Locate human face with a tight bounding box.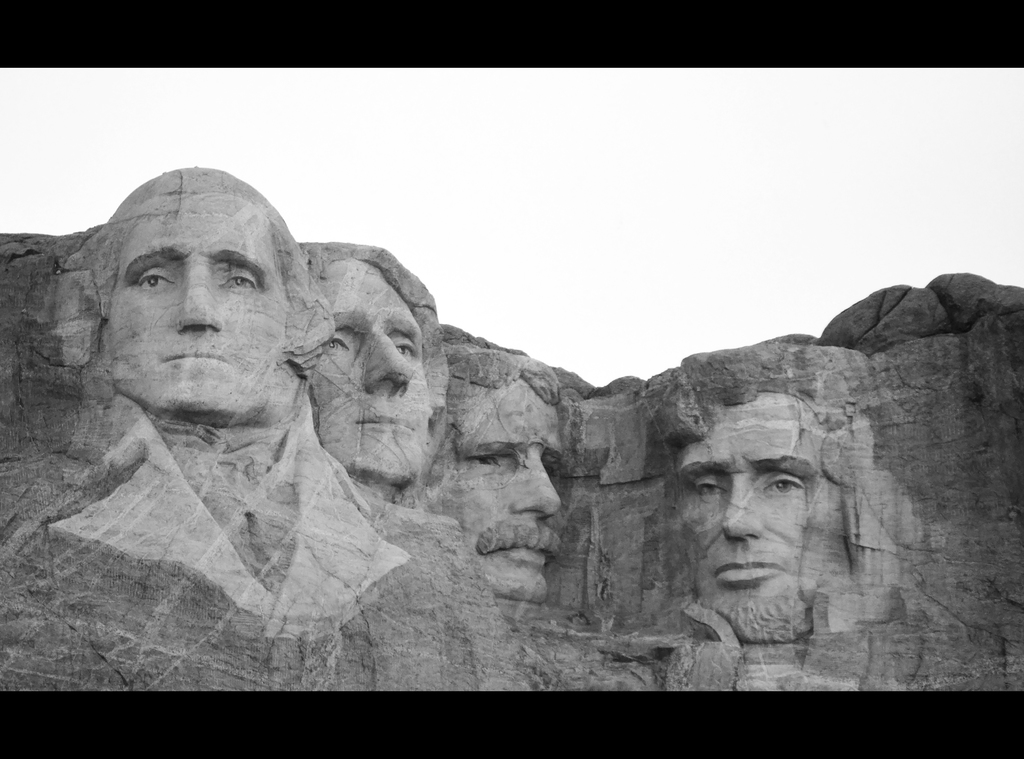
box=[455, 387, 568, 594].
